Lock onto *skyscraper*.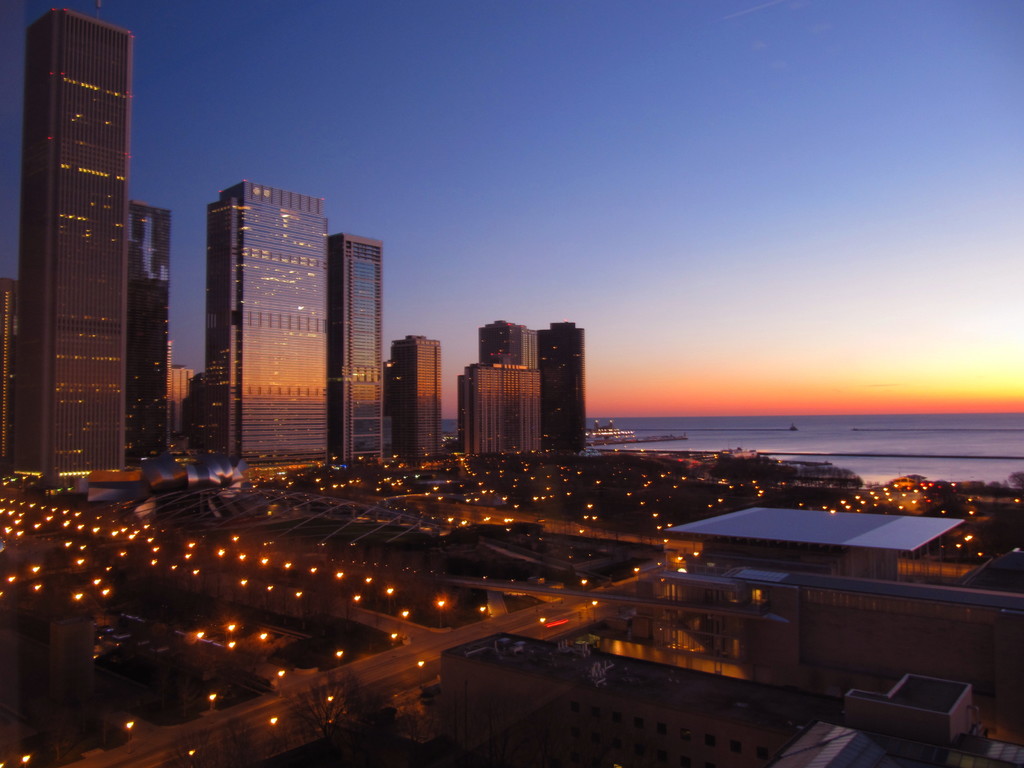
Locked: pyautogui.locateOnScreen(382, 325, 449, 467).
